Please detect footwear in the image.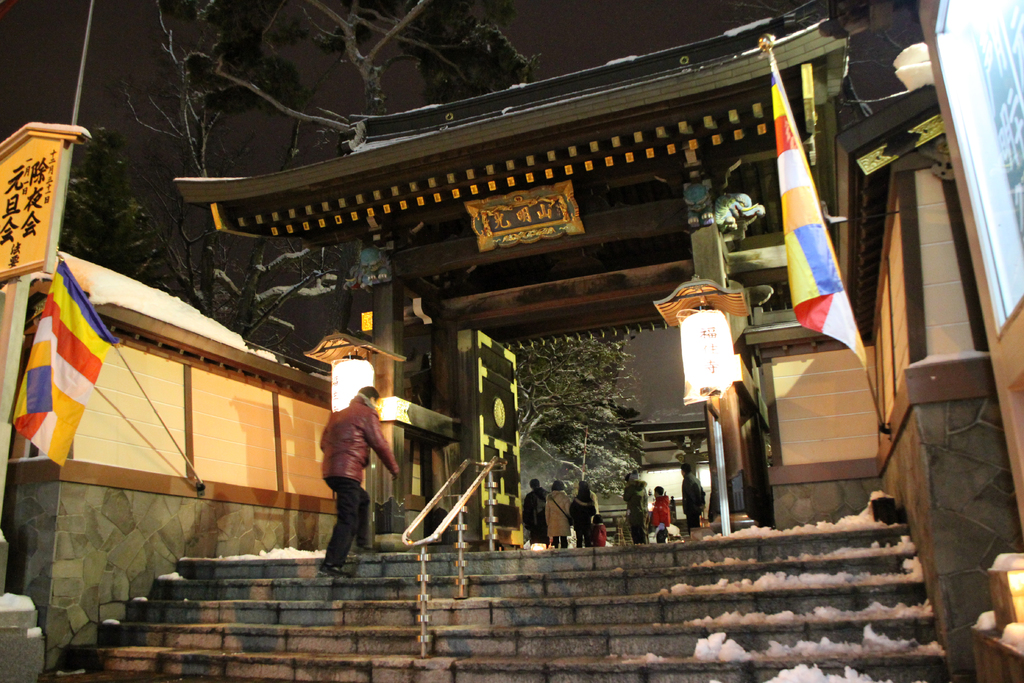
region(319, 568, 353, 577).
